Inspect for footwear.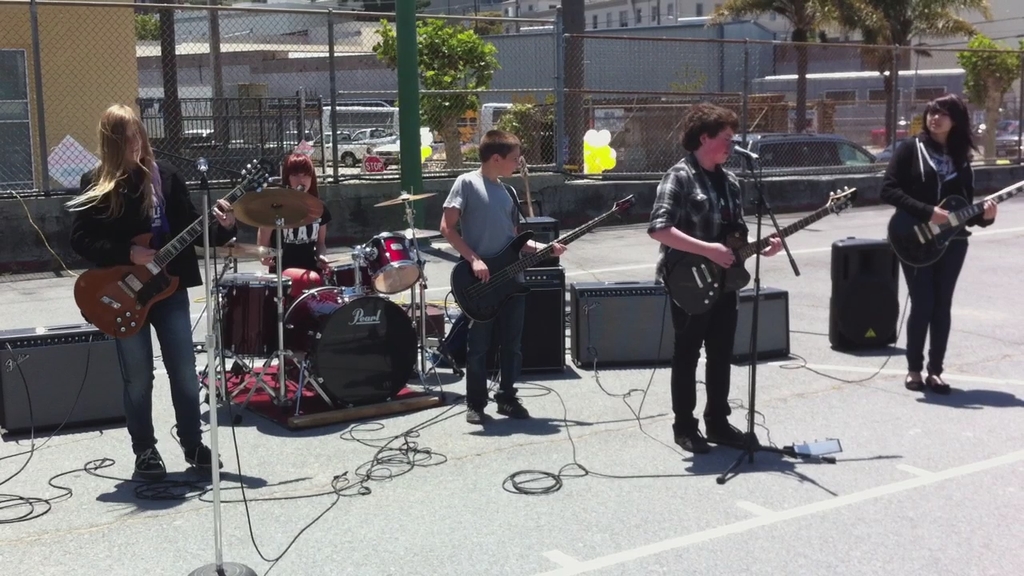
Inspection: 906,372,922,391.
